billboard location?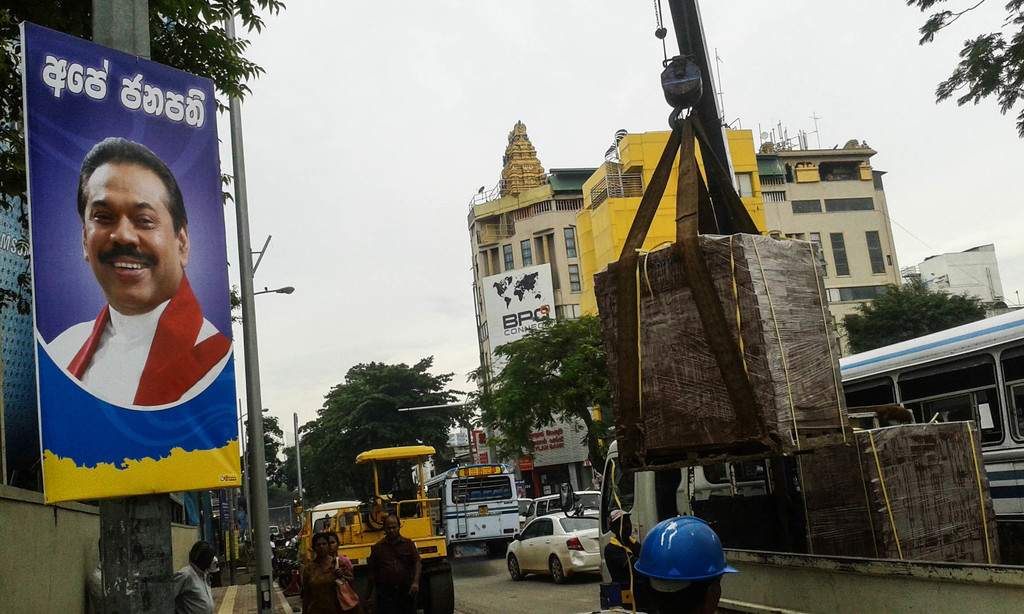
pyautogui.locateOnScreen(485, 272, 556, 397)
